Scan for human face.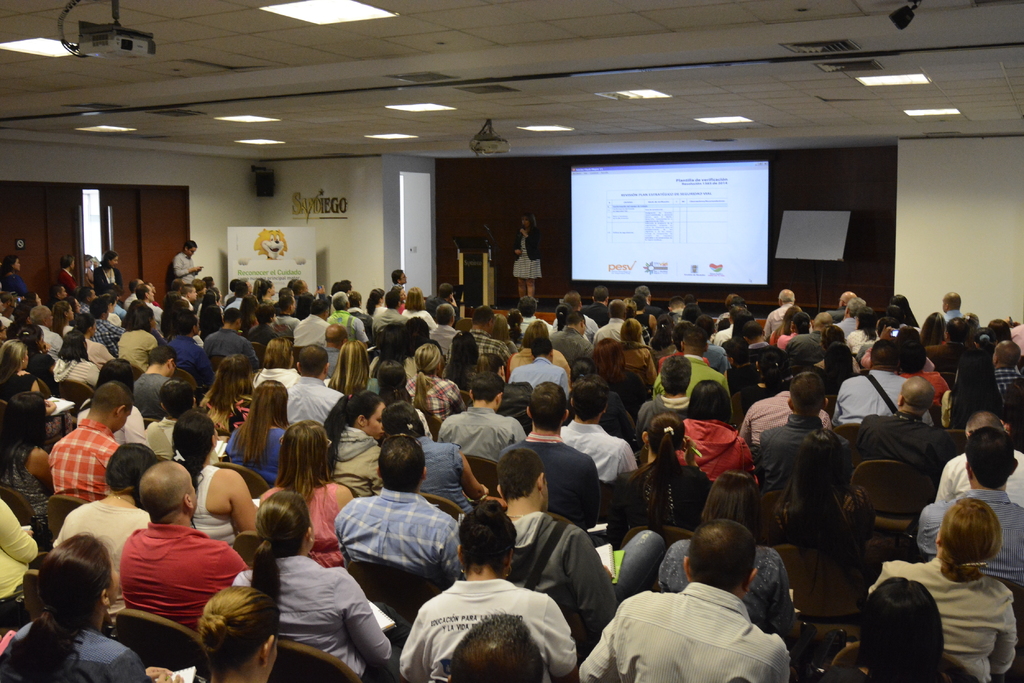
Scan result: [111, 258, 117, 267].
